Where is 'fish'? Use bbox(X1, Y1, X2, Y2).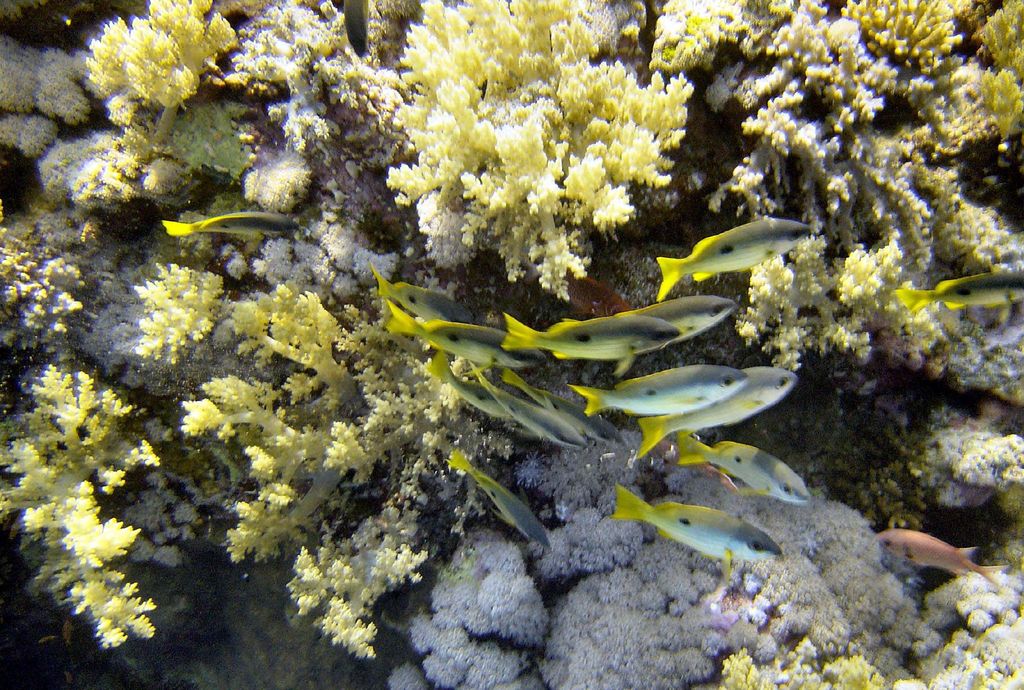
bbox(657, 212, 812, 302).
